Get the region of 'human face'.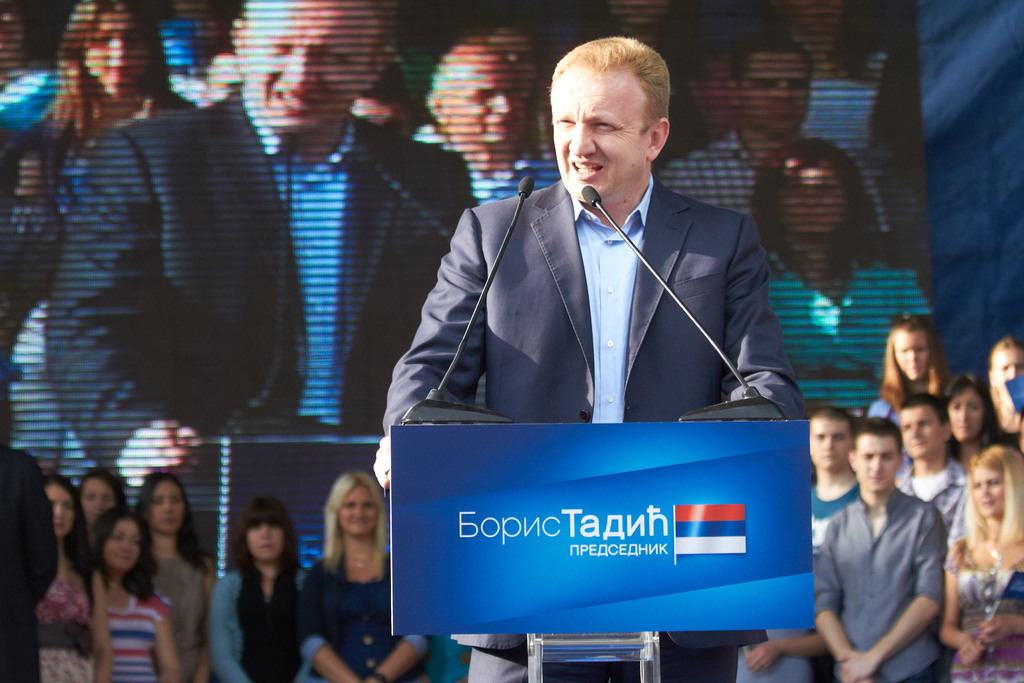
(249, 6, 388, 133).
